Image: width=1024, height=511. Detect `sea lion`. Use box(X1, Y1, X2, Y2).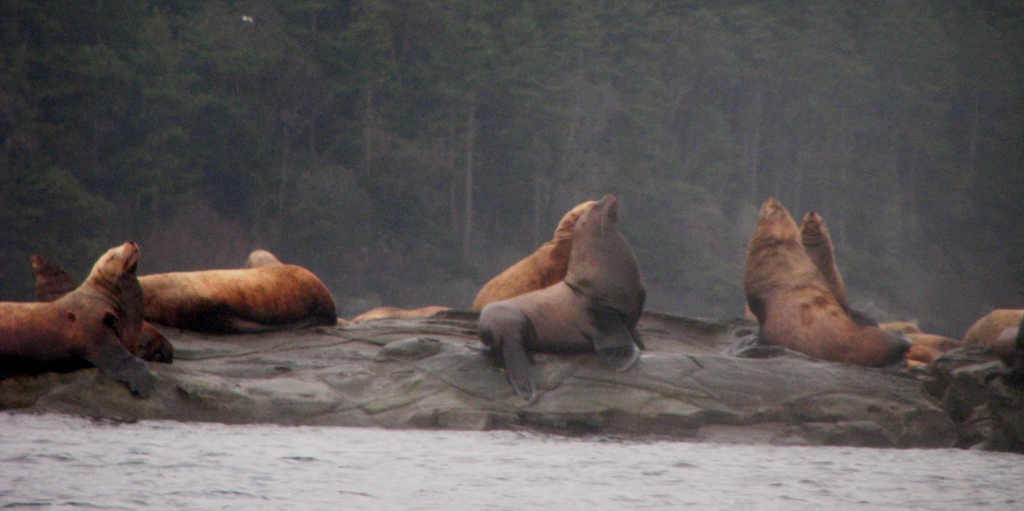
box(473, 200, 595, 306).
